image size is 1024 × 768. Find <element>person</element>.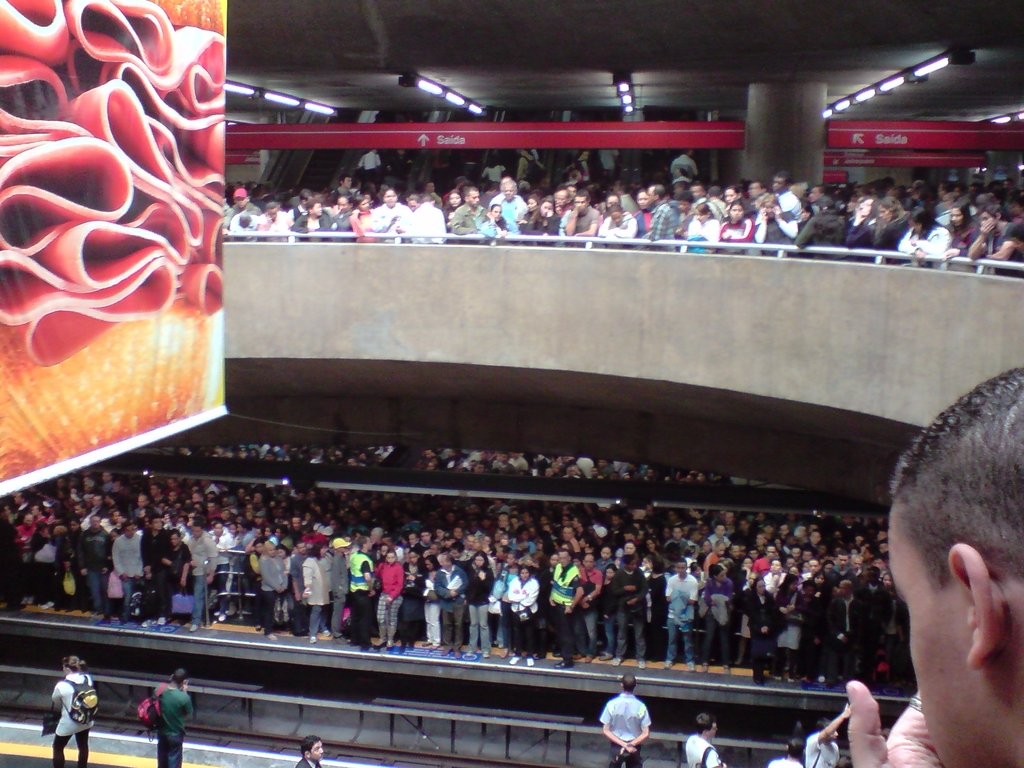
locate(797, 575, 820, 685).
